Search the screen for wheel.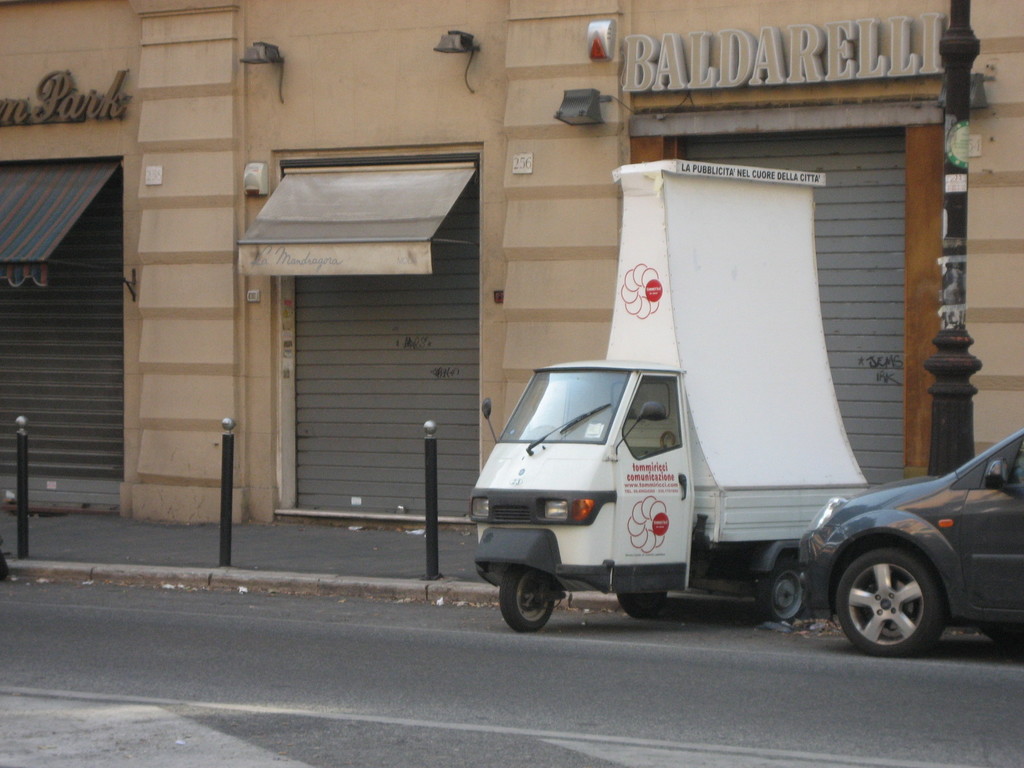
Found at bbox(500, 562, 561, 634).
